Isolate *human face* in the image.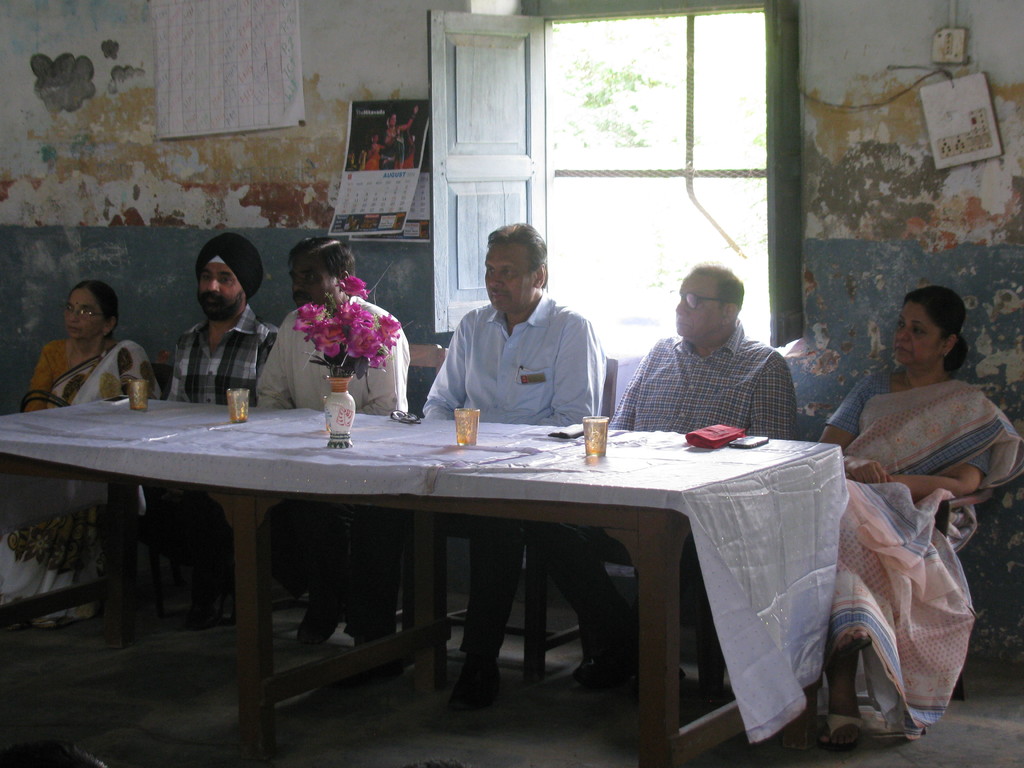
Isolated region: bbox(59, 288, 103, 333).
